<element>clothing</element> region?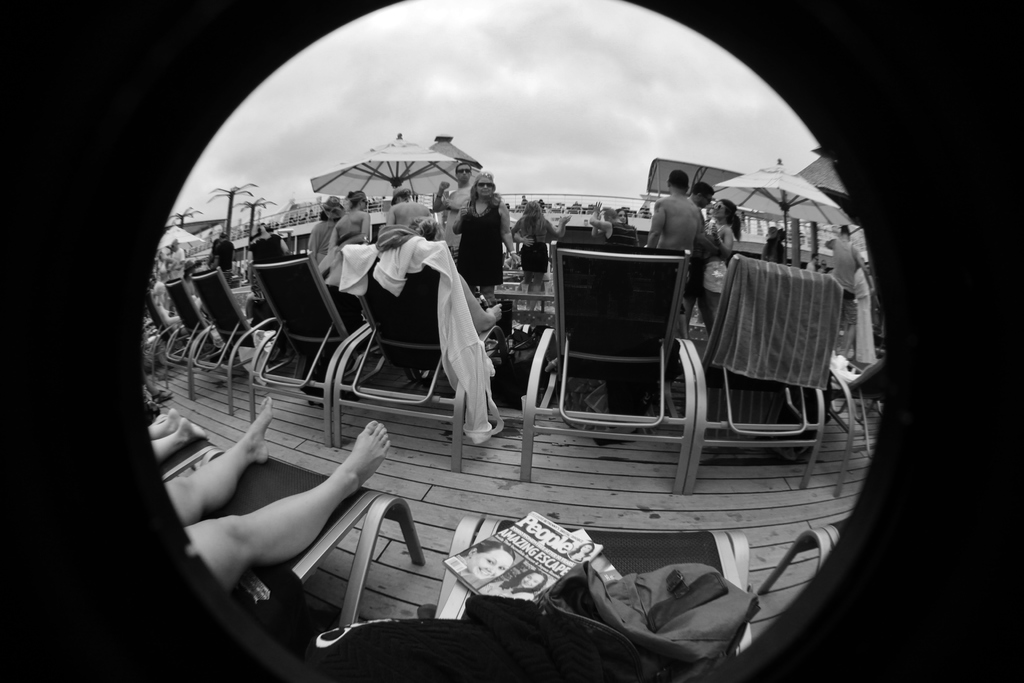
x1=614 y1=555 x2=708 y2=644
